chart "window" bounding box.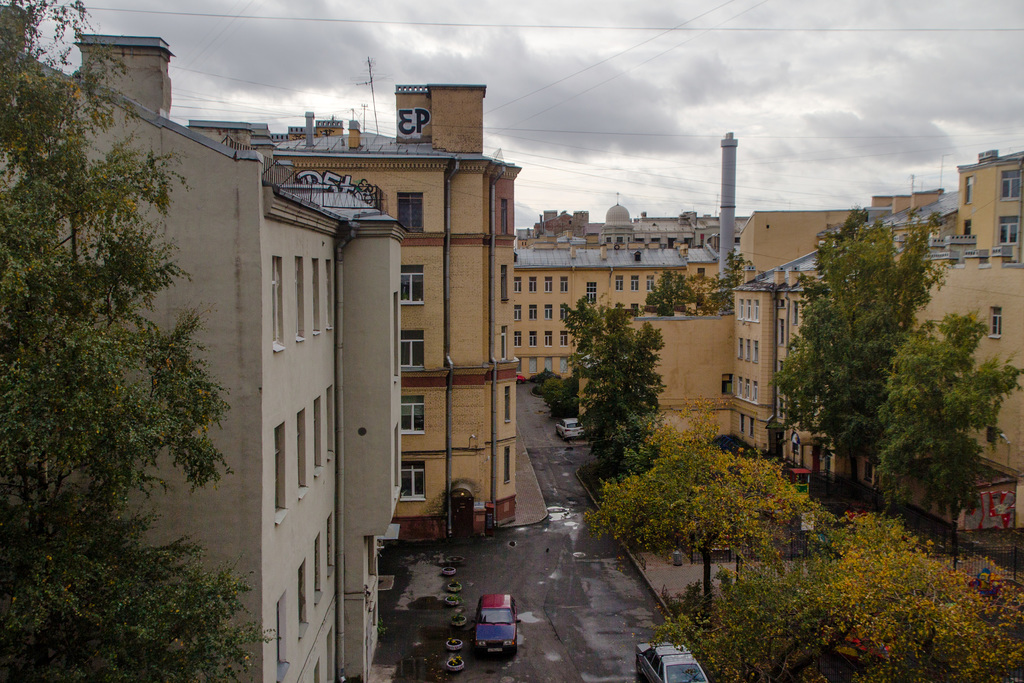
Charted: [left=394, top=427, right=402, bottom=491].
